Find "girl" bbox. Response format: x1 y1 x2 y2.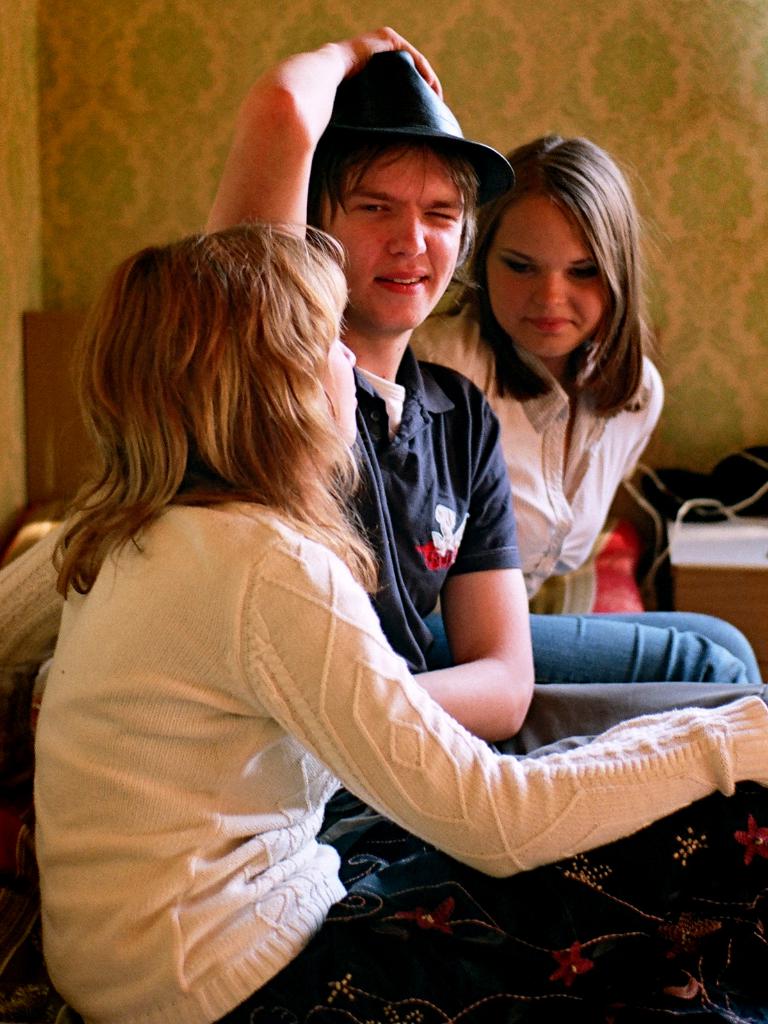
410 125 671 605.
